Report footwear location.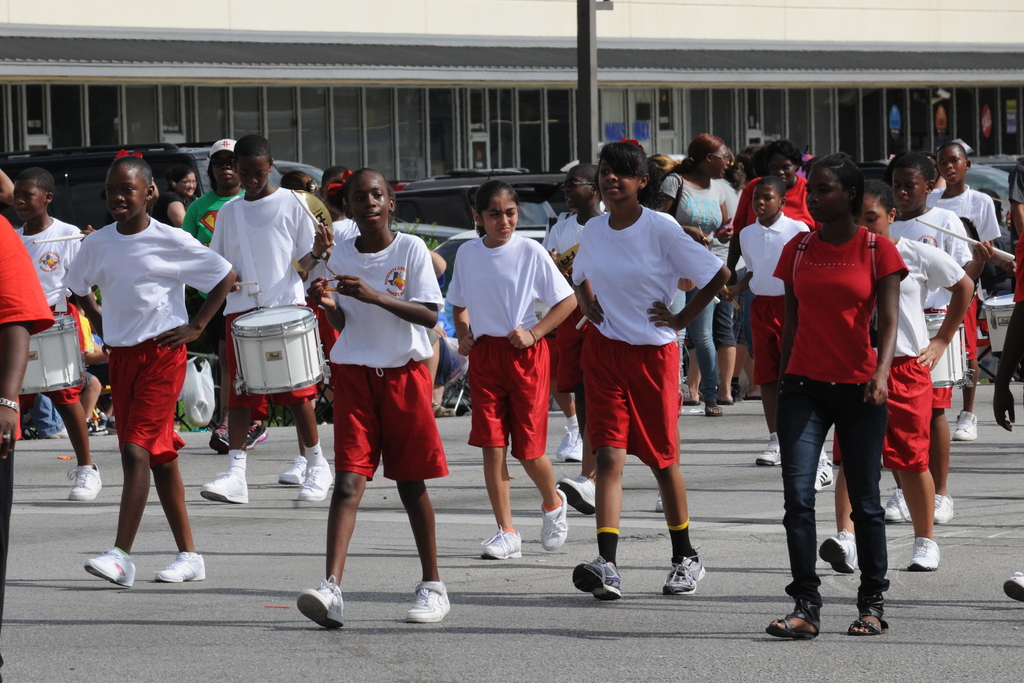
Report: 909,538,940,570.
